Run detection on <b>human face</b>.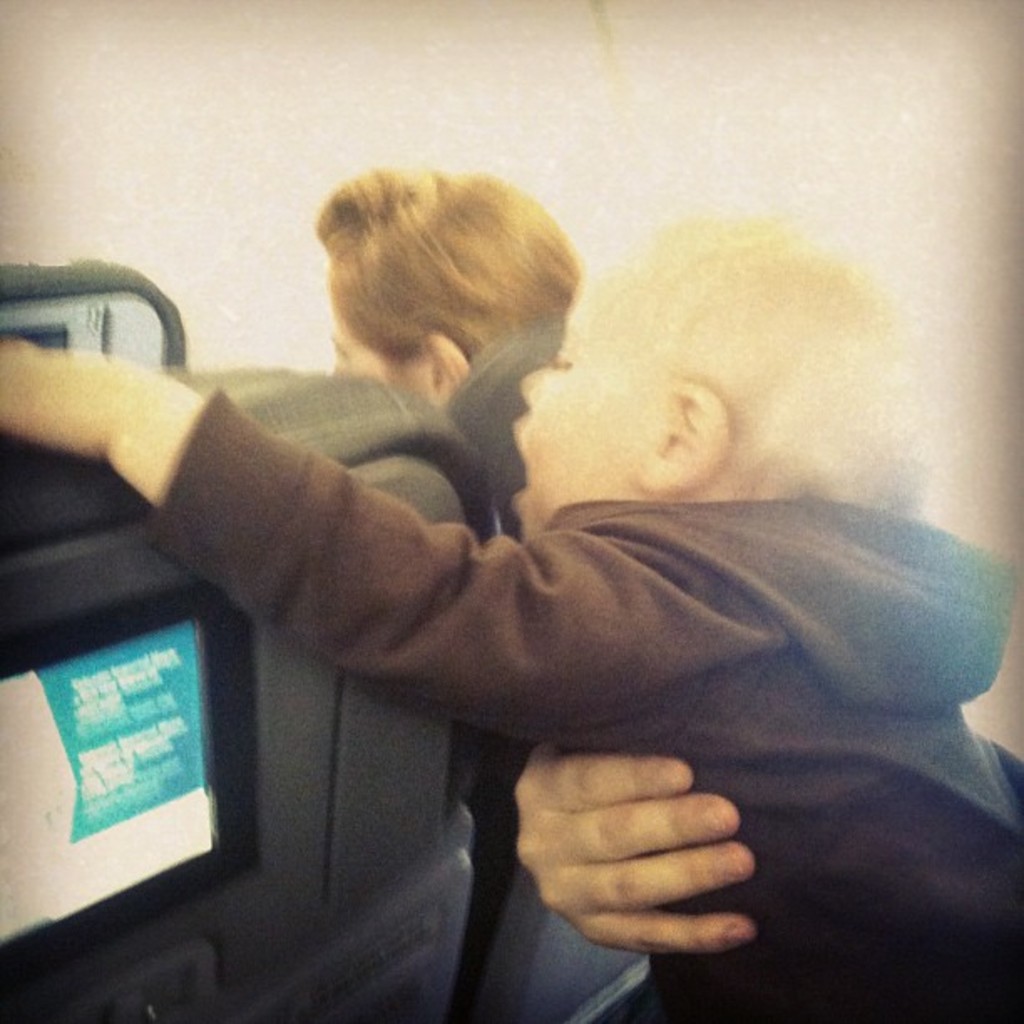
Result: bbox=[507, 269, 632, 544].
